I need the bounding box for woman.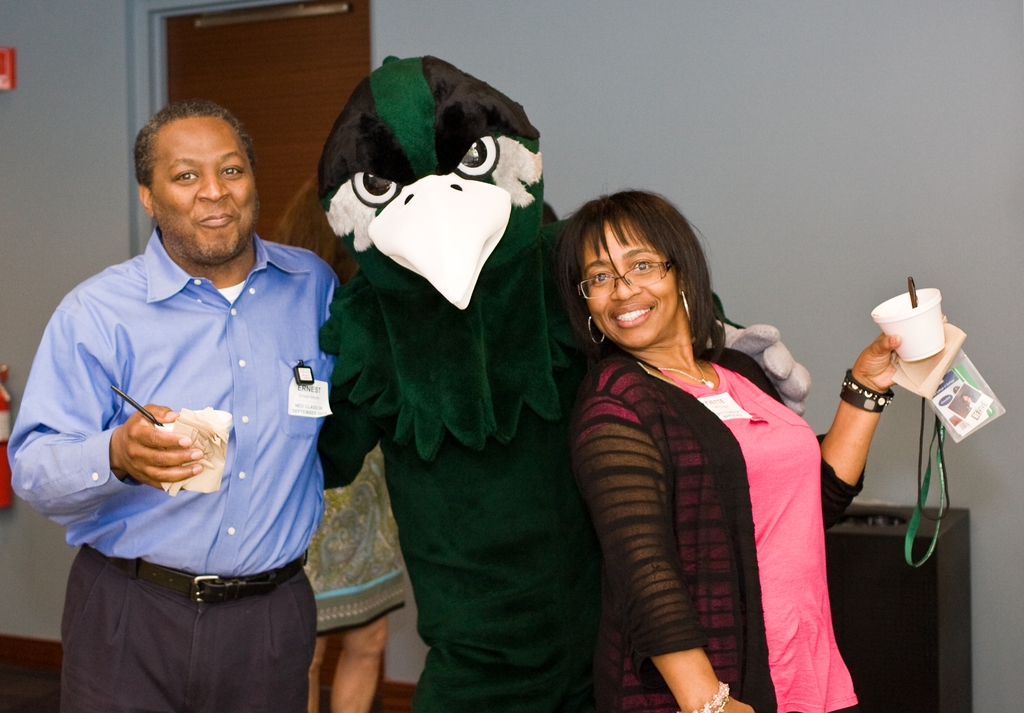
Here it is: 549:190:840:700.
